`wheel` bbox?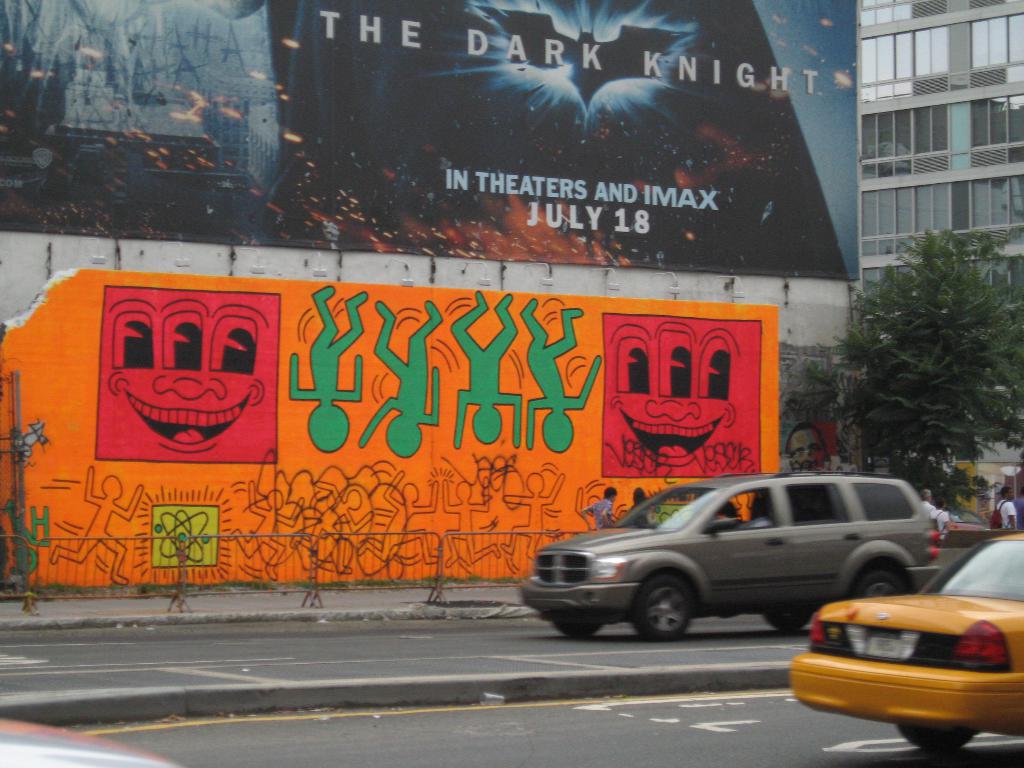
767/612/810/636
